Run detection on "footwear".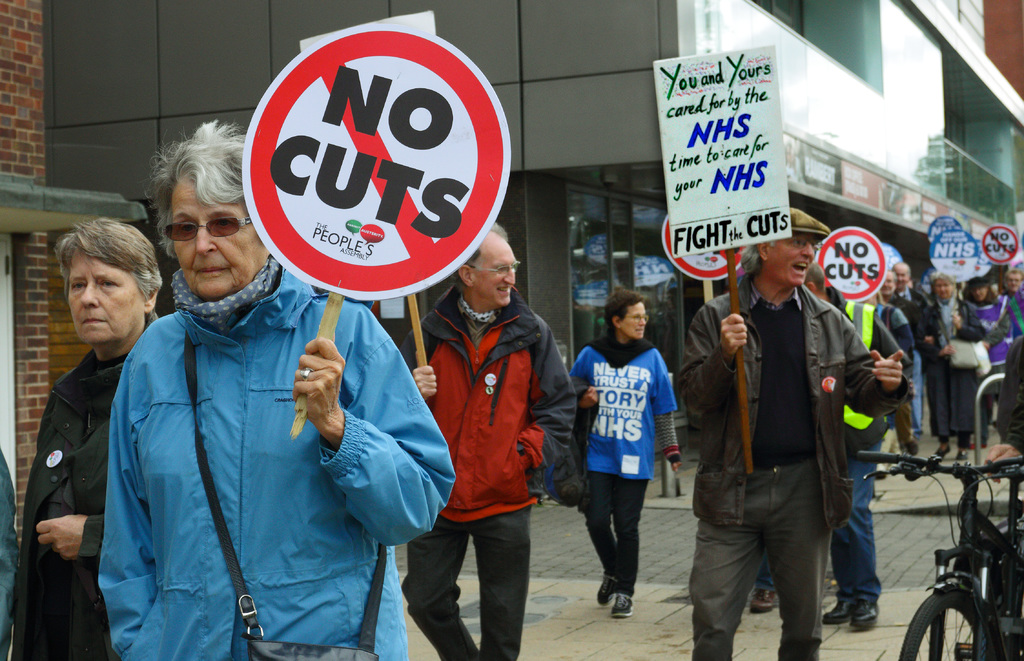
Result: (854,593,877,632).
